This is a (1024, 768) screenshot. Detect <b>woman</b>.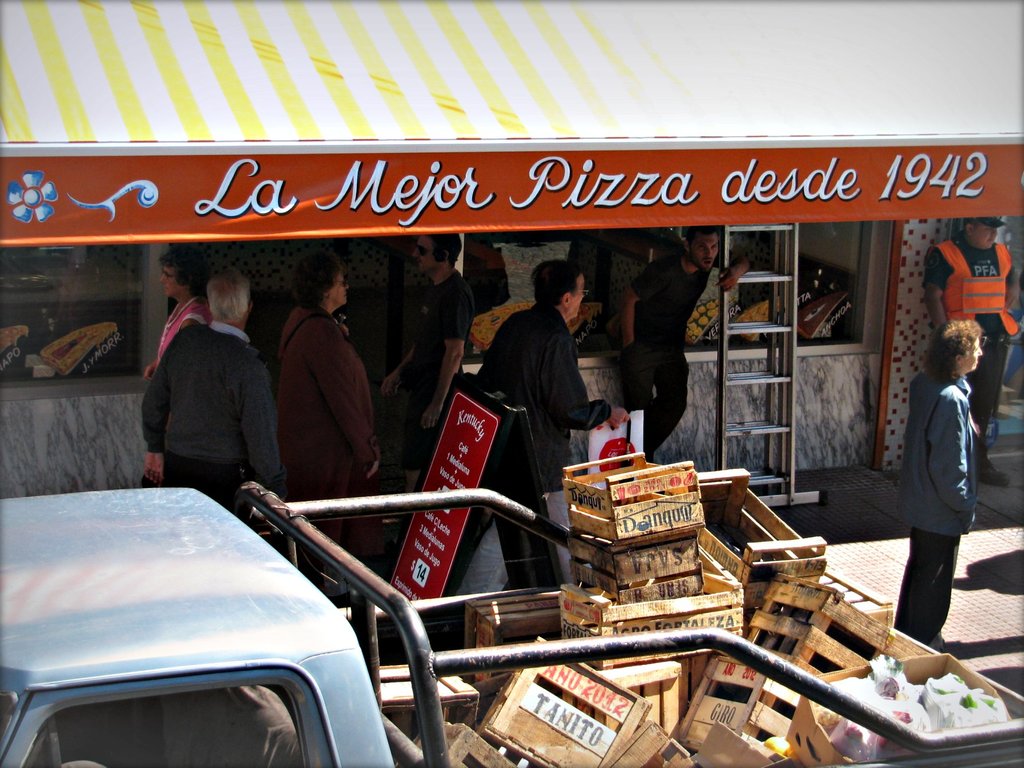
x1=137 y1=243 x2=237 y2=493.
